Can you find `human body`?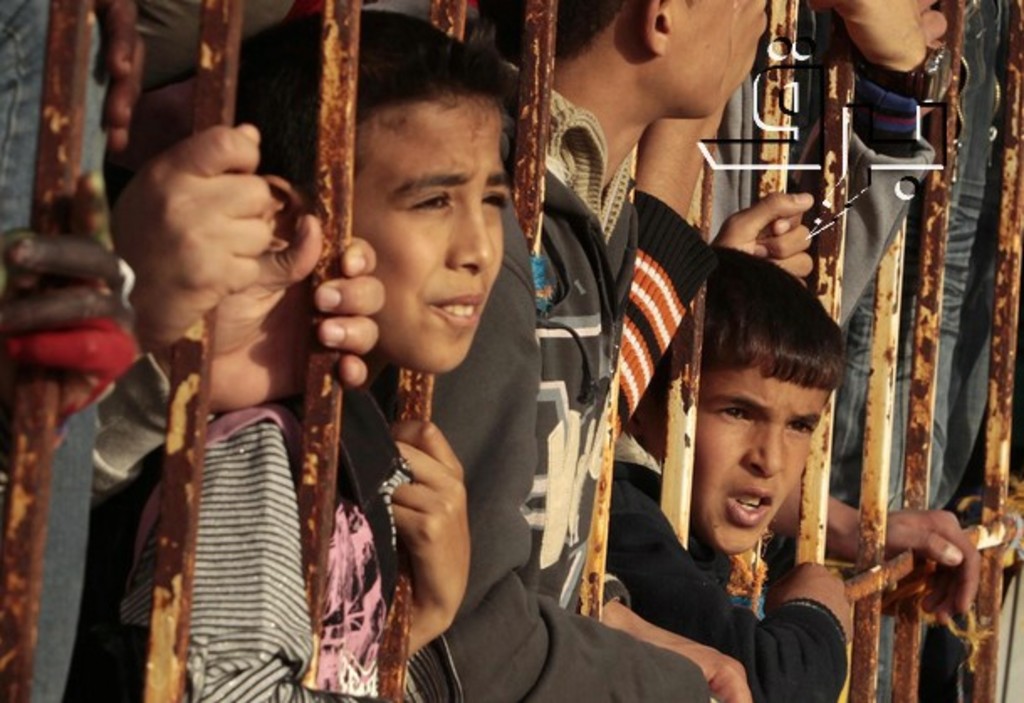
Yes, bounding box: crop(596, 257, 987, 701).
